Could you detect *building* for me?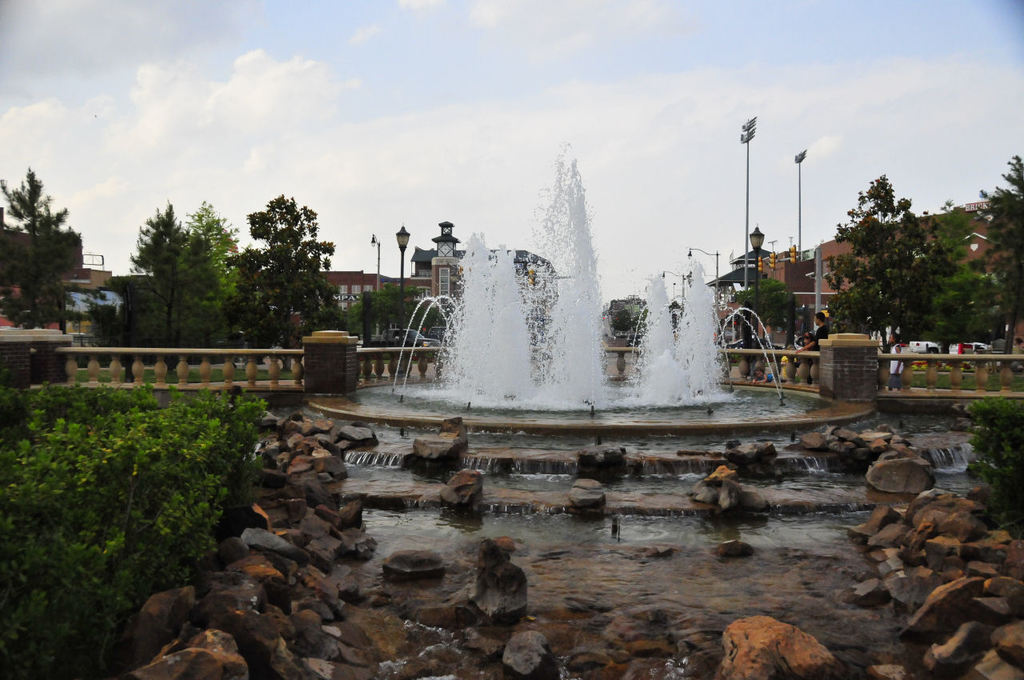
Detection result: <region>316, 246, 554, 334</region>.
